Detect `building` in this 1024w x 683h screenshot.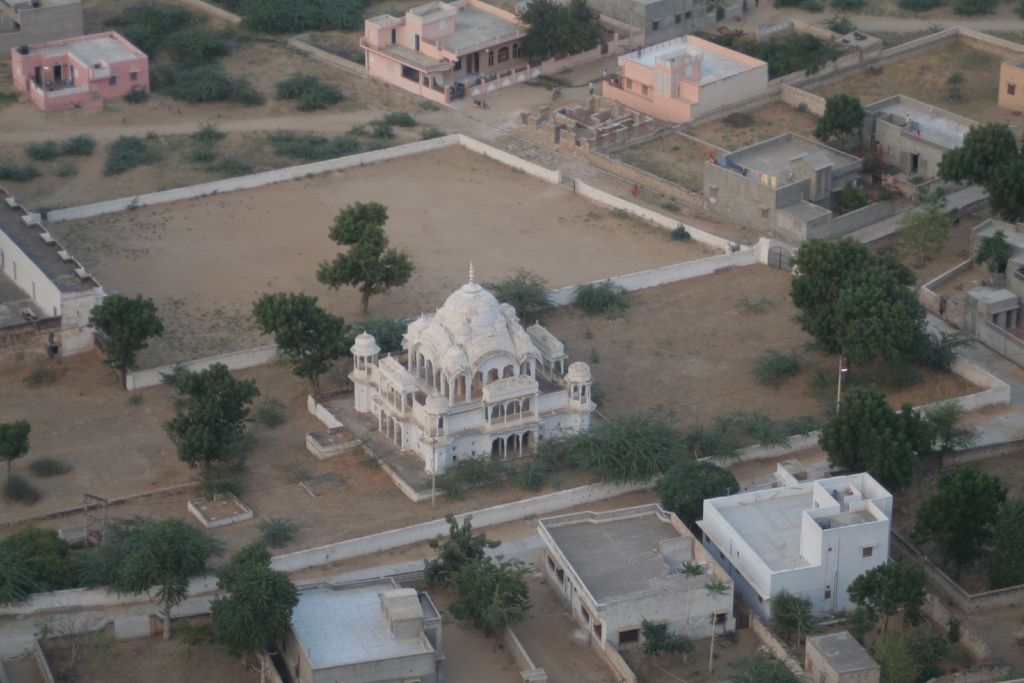
Detection: bbox=(994, 50, 1023, 114).
